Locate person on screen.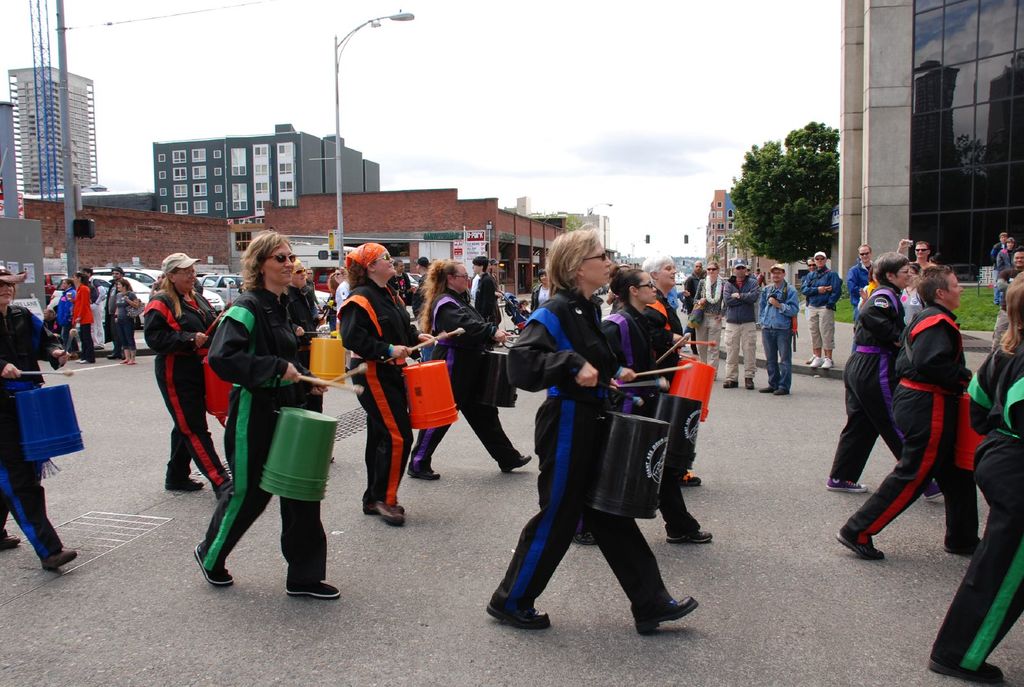
On screen at (604, 257, 714, 552).
